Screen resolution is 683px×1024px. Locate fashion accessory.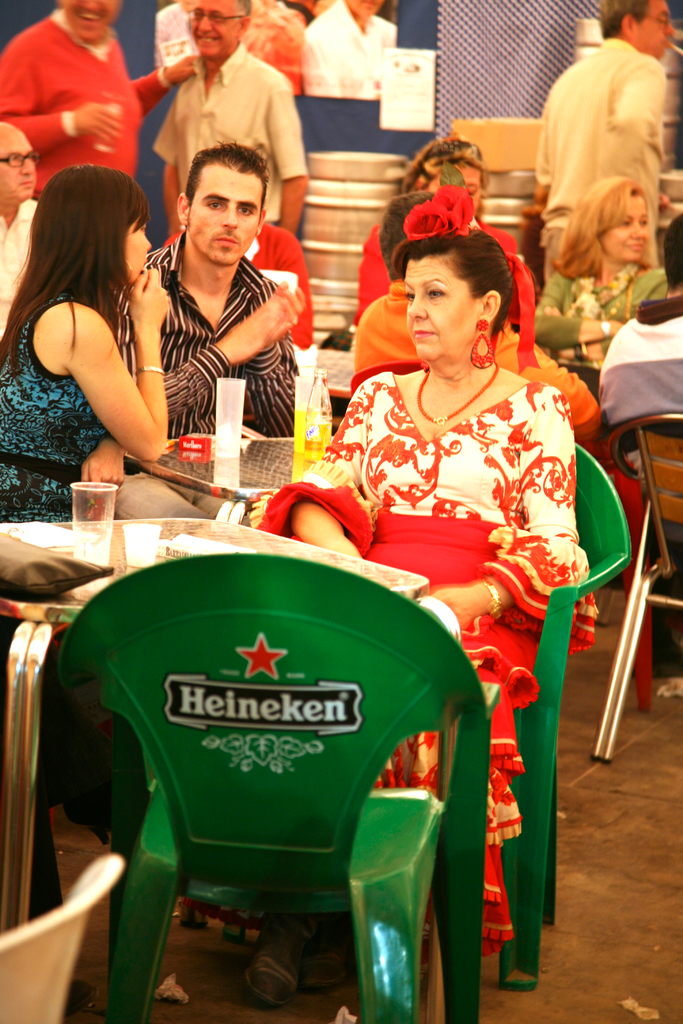
[x1=467, y1=321, x2=497, y2=367].
